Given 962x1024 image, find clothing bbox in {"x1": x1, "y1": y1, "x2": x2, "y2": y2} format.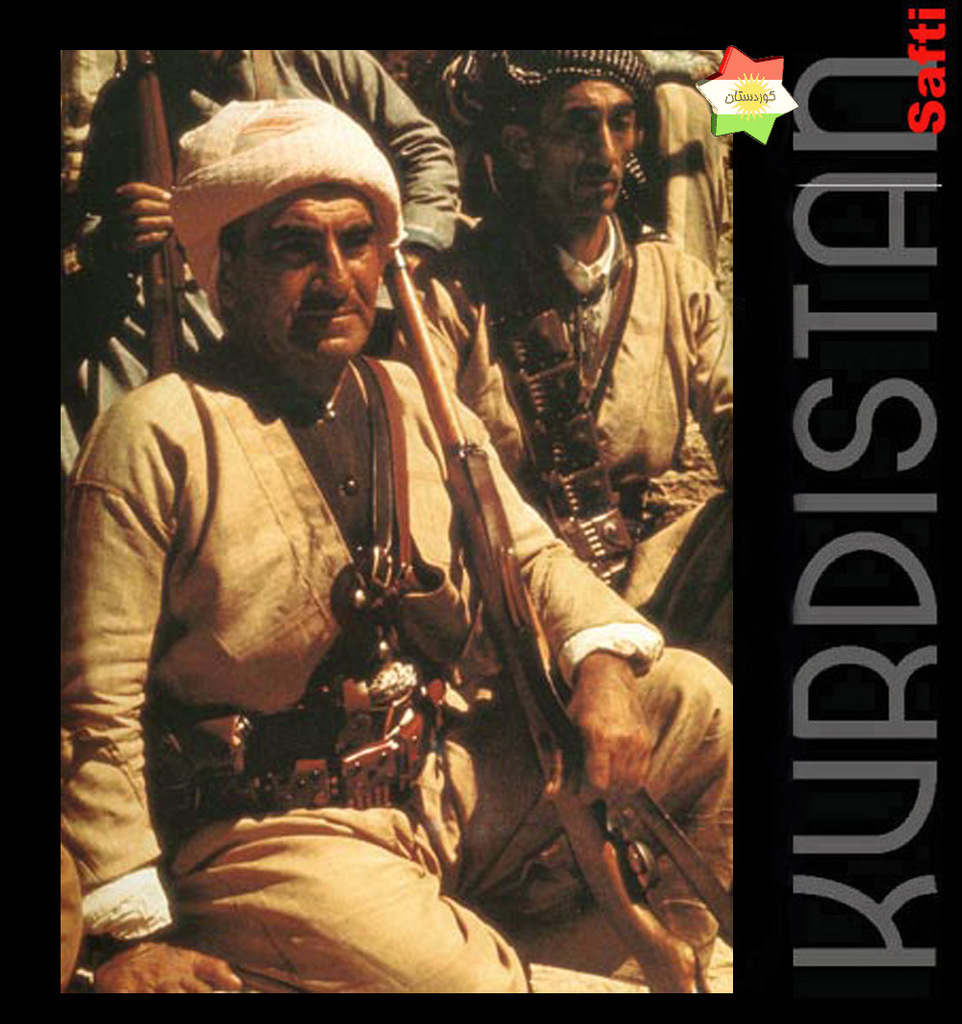
{"x1": 60, "y1": 834, "x2": 88, "y2": 988}.
